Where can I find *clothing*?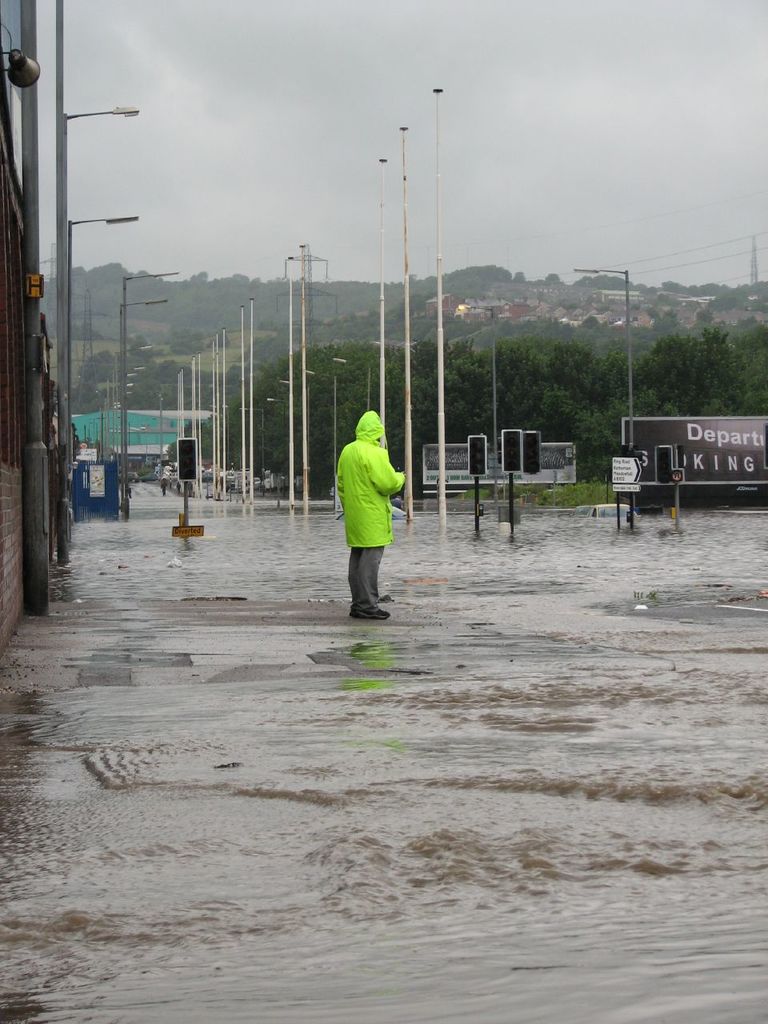
You can find it at box(338, 413, 406, 574).
